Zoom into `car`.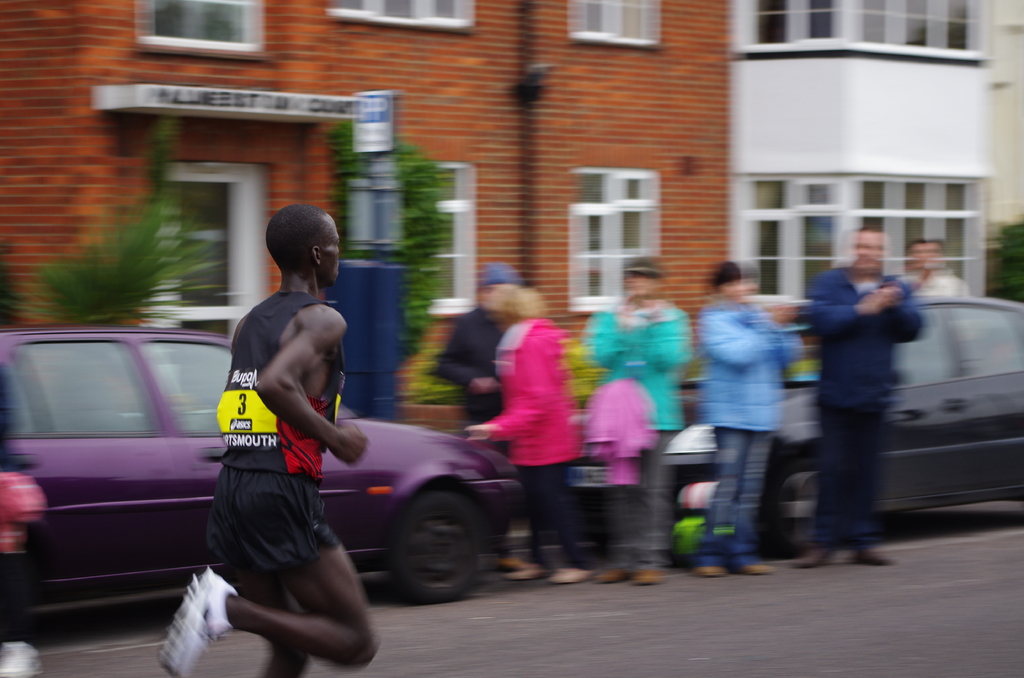
Zoom target: l=0, t=321, r=515, b=601.
